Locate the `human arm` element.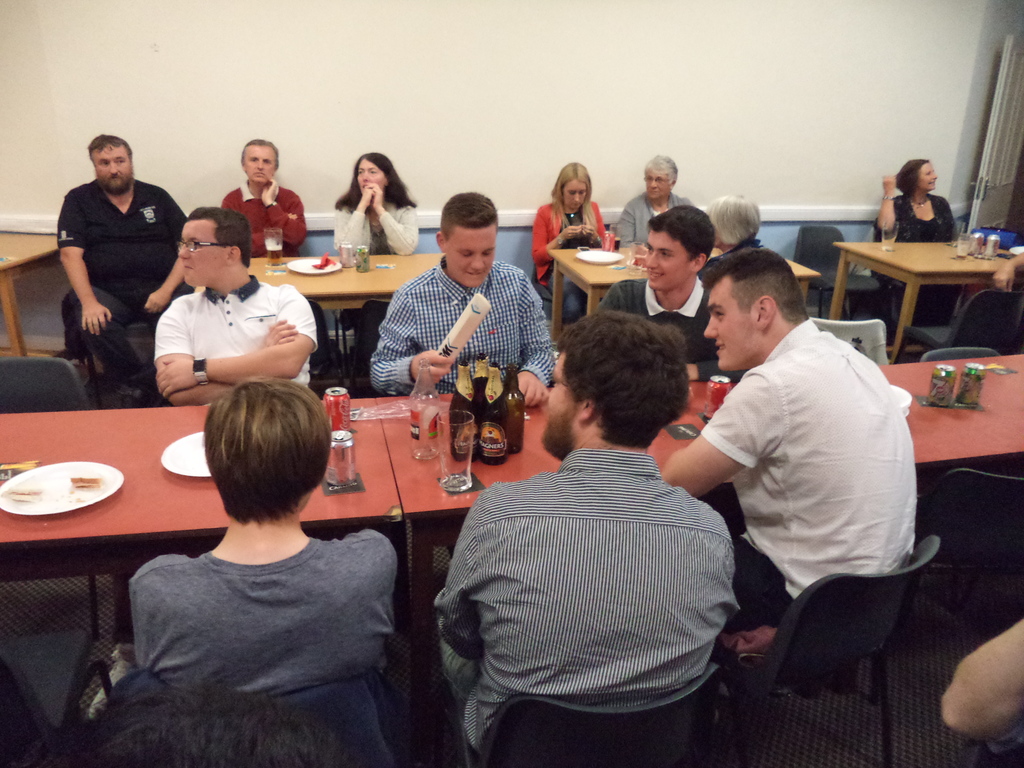
Element bbox: (986, 237, 1023, 300).
